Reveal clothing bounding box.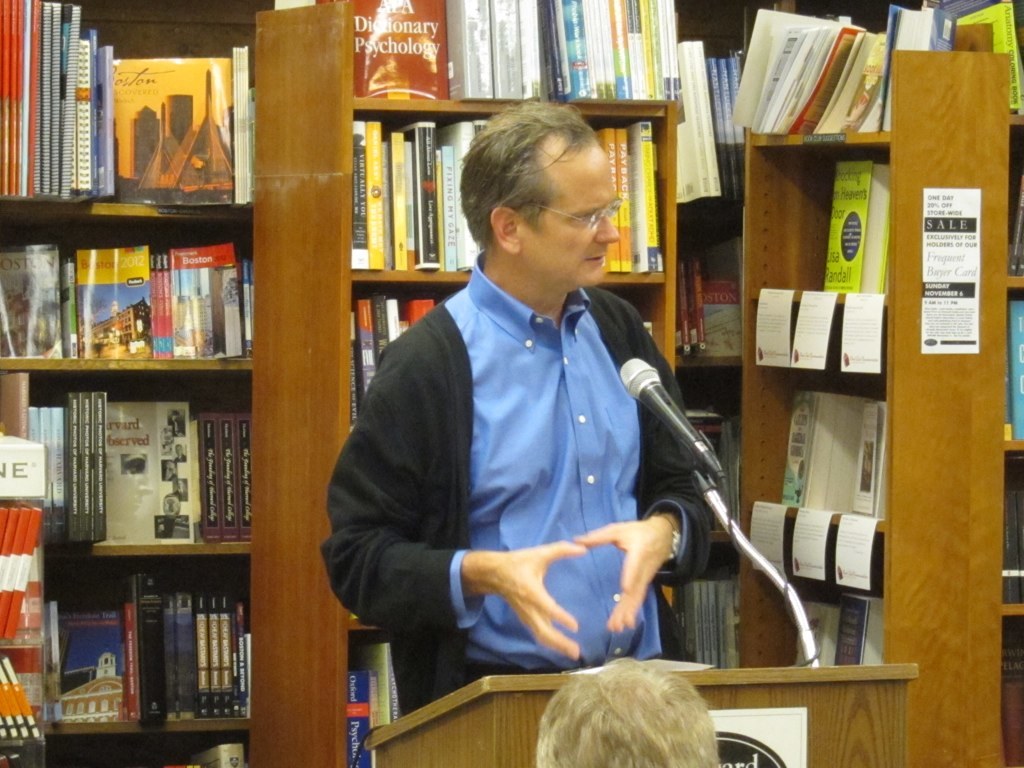
Revealed: bbox=[317, 252, 714, 709].
